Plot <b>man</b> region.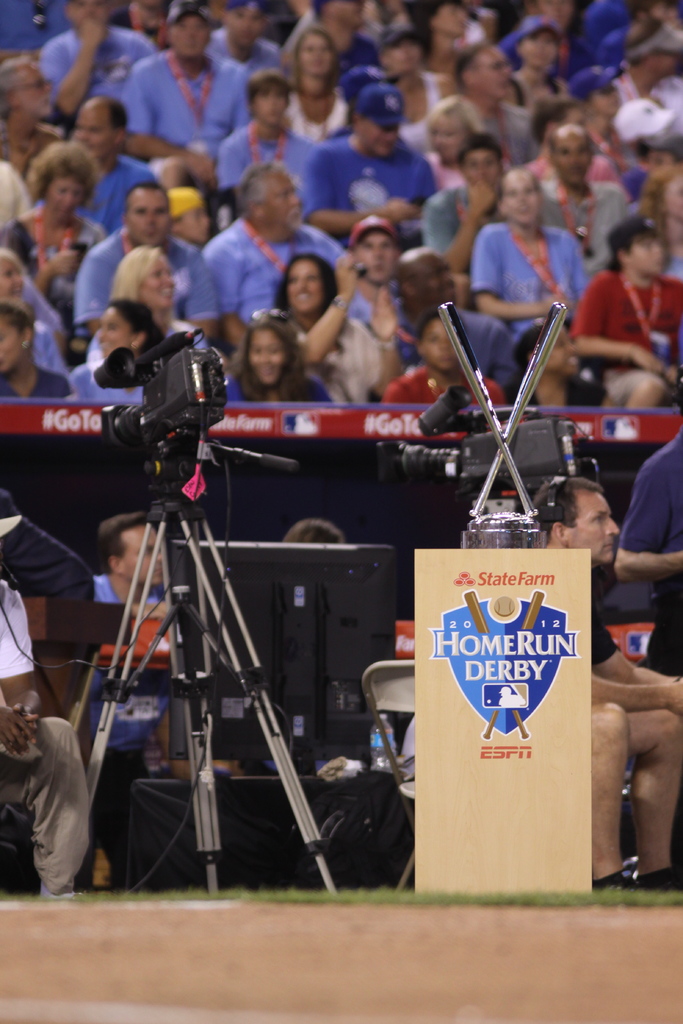
Plotted at [x1=0, y1=567, x2=93, y2=893].
